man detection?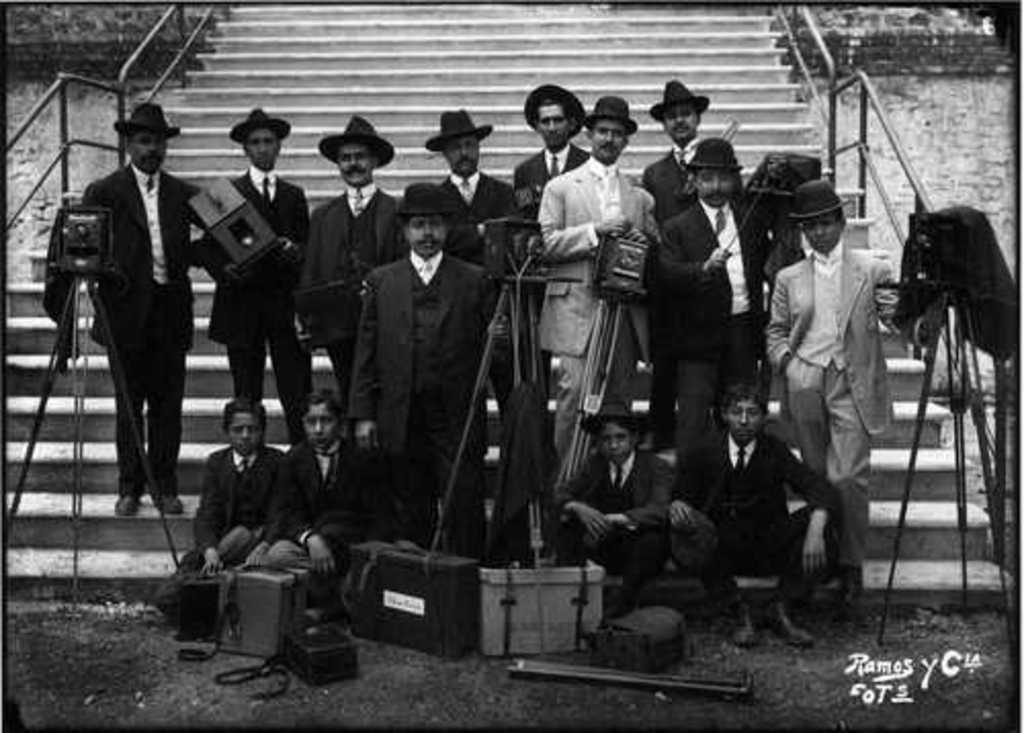
bbox=[653, 137, 774, 461]
